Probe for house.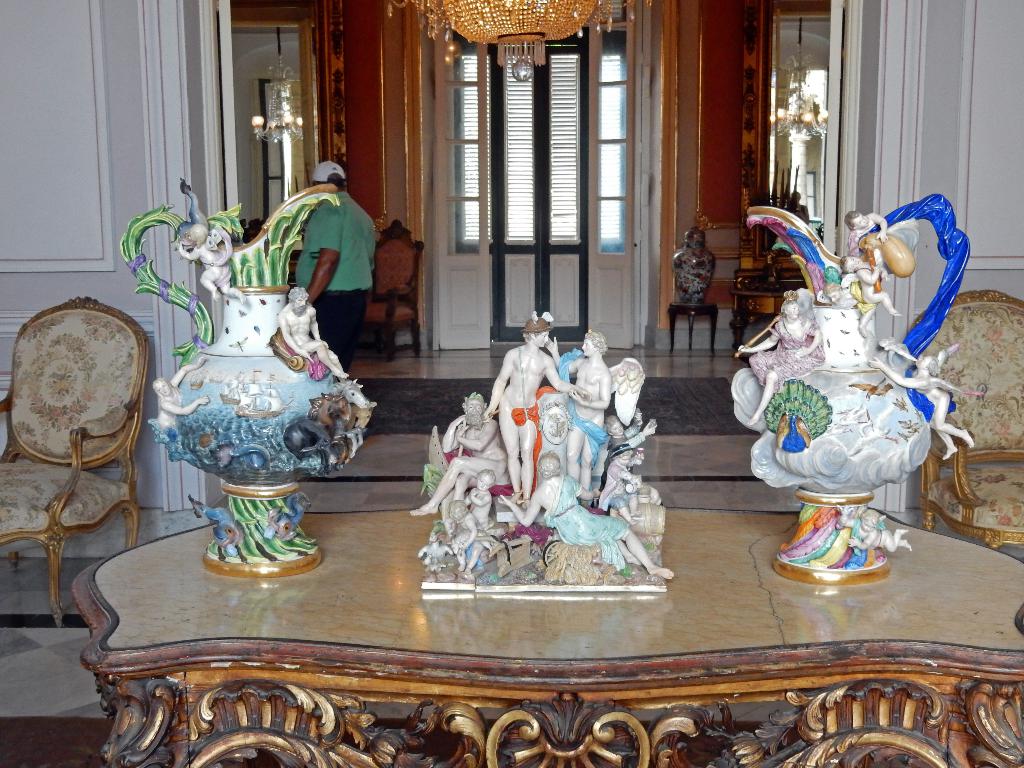
Probe result: (x1=0, y1=0, x2=1023, y2=765).
